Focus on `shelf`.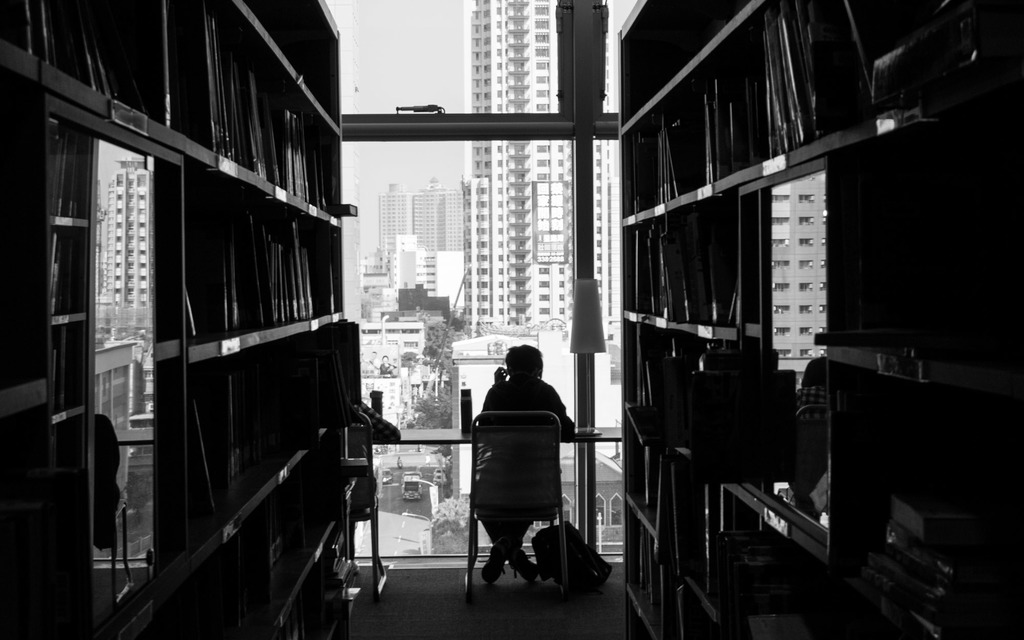
Focused at l=0, t=0, r=383, b=639.
